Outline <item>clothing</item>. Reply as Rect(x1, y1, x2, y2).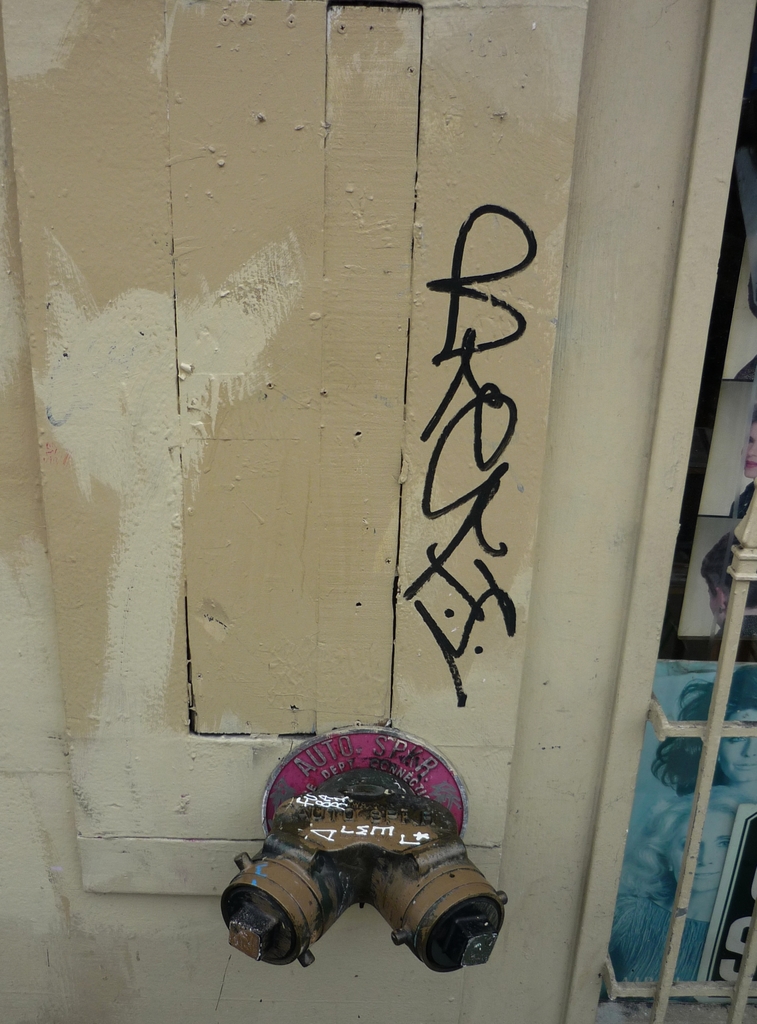
Rect(608, 902, 709, 982).
